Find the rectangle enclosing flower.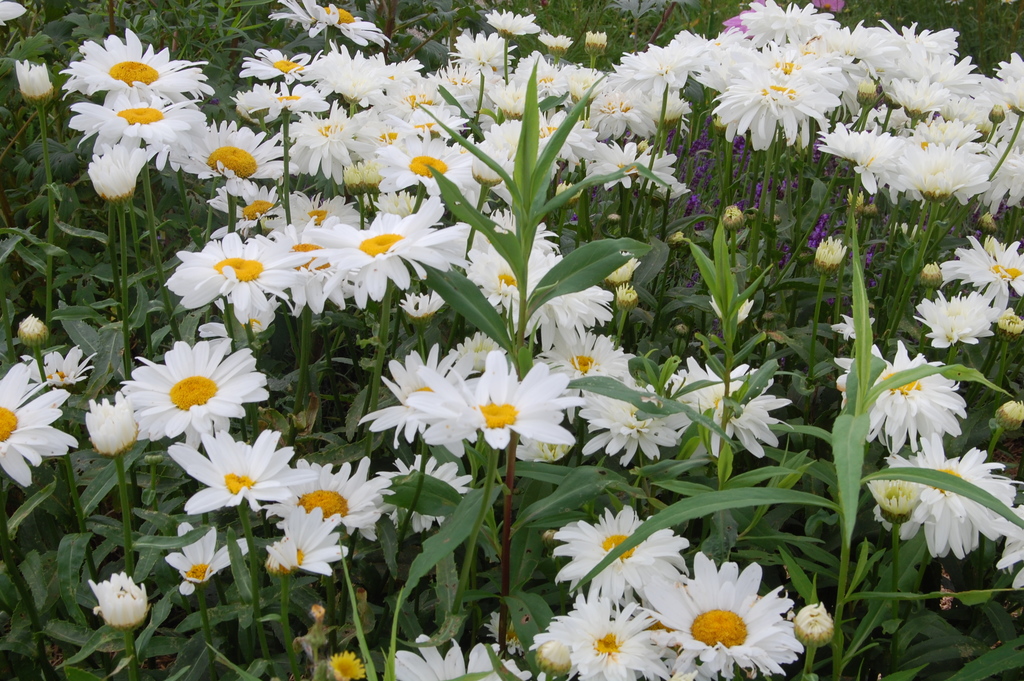
394:288:445:313.
